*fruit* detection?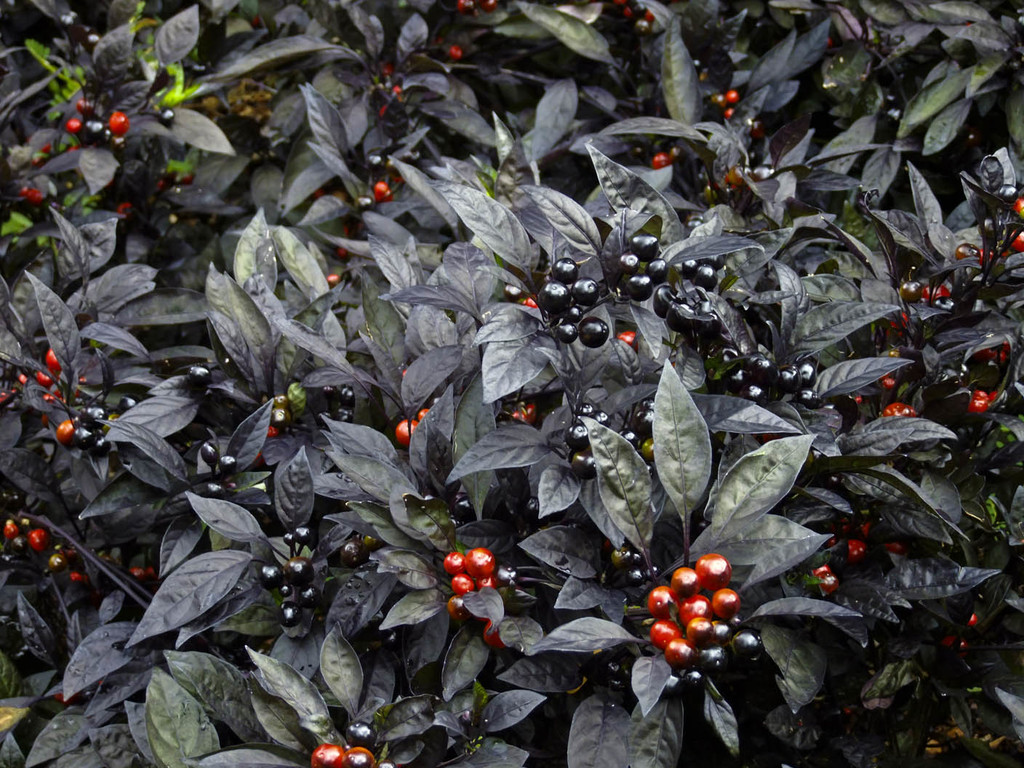
{"x1": 65, "y1": 113, "x2": 76, "y2": 134}
